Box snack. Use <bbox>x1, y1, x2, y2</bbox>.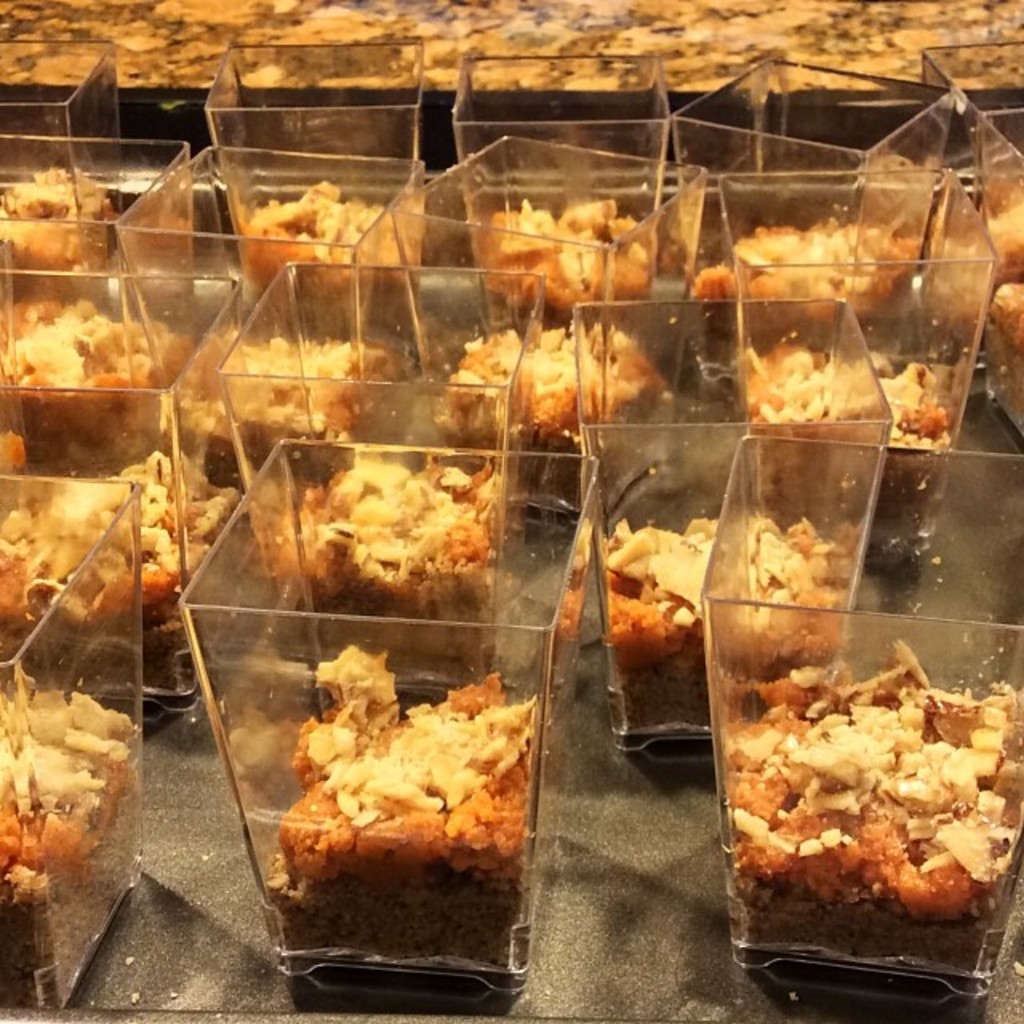
<bbox>722, 640, 1022, 917</bbox>.
